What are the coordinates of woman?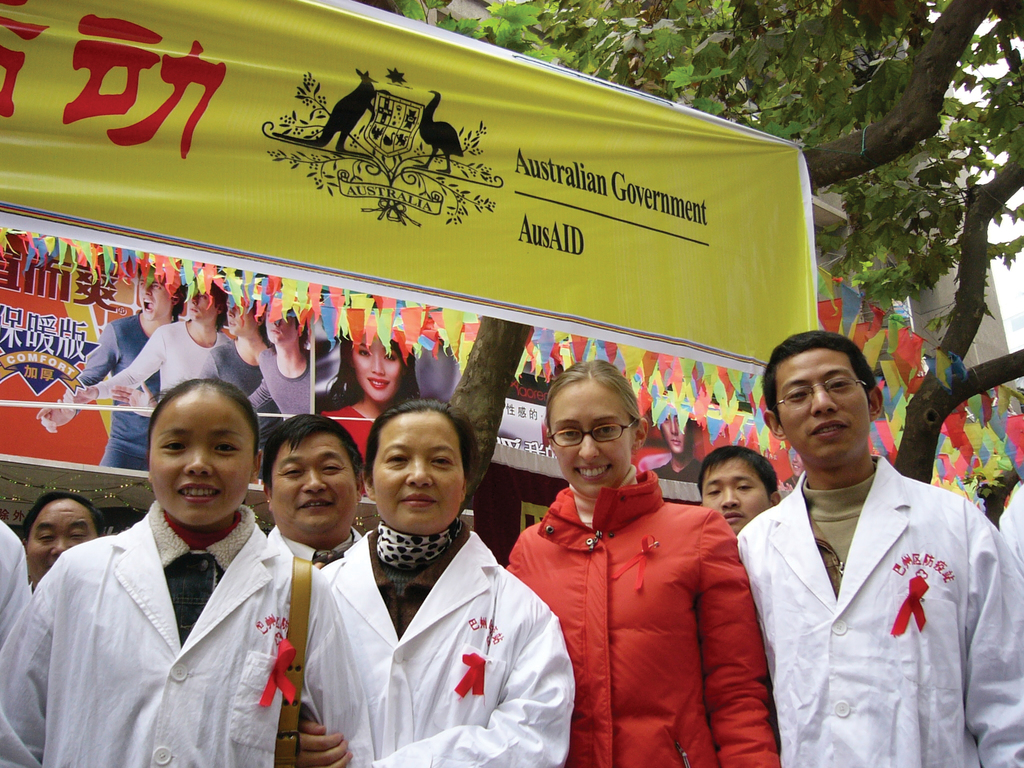
(x1=0, y1=373, x2=309, y2=767).
